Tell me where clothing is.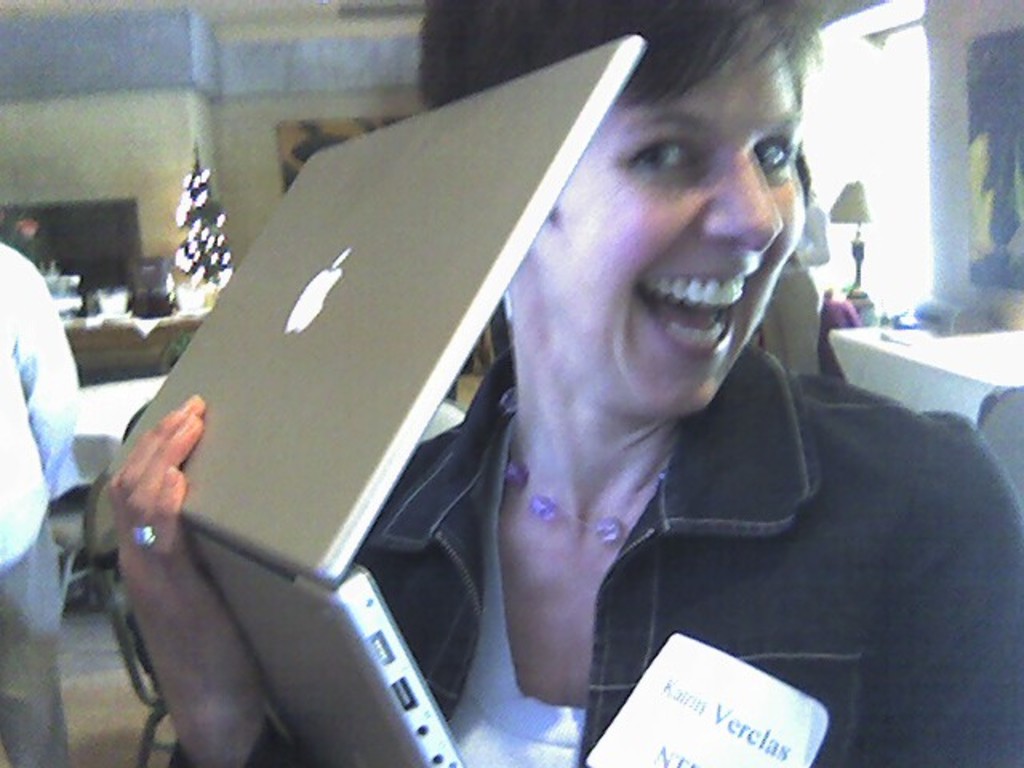
clothing is at bbox(451, 296, 1023, 742).
